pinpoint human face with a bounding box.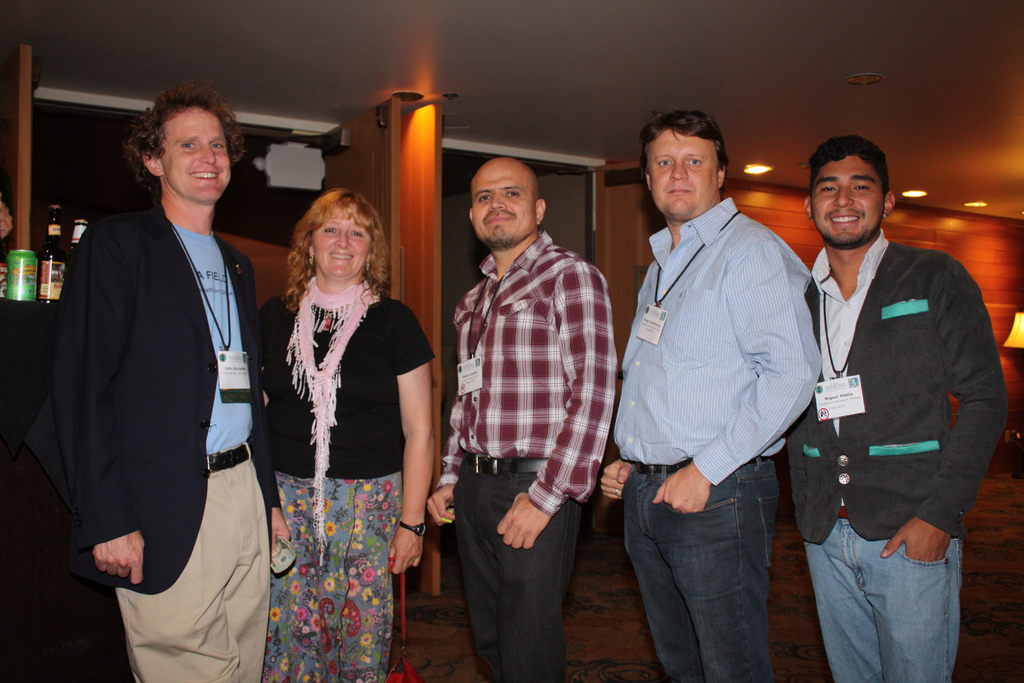
[x1=815, y1=154, x2=884, y2=247].
